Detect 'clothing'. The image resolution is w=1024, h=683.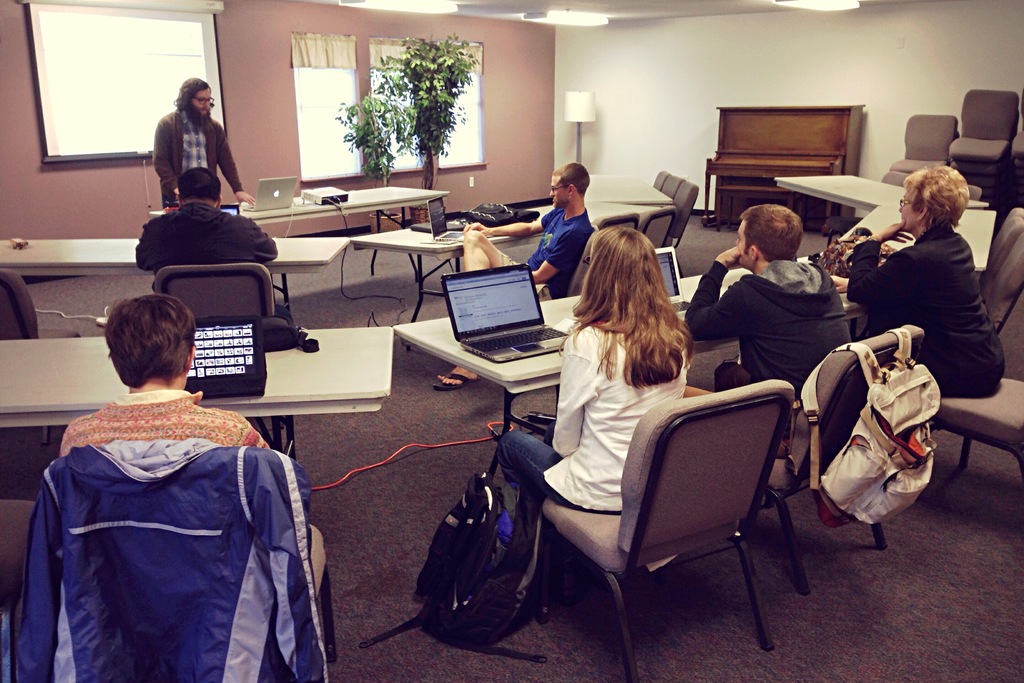
[857,183,1006,400].
